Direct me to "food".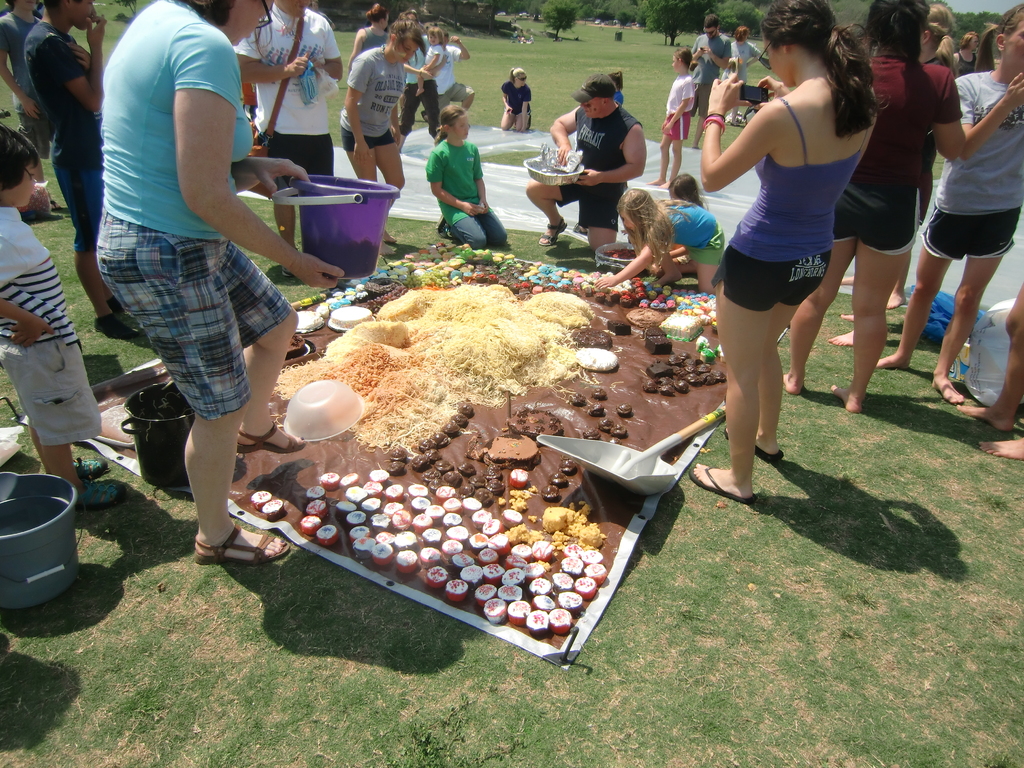
Direction: 605:435:618:447.
